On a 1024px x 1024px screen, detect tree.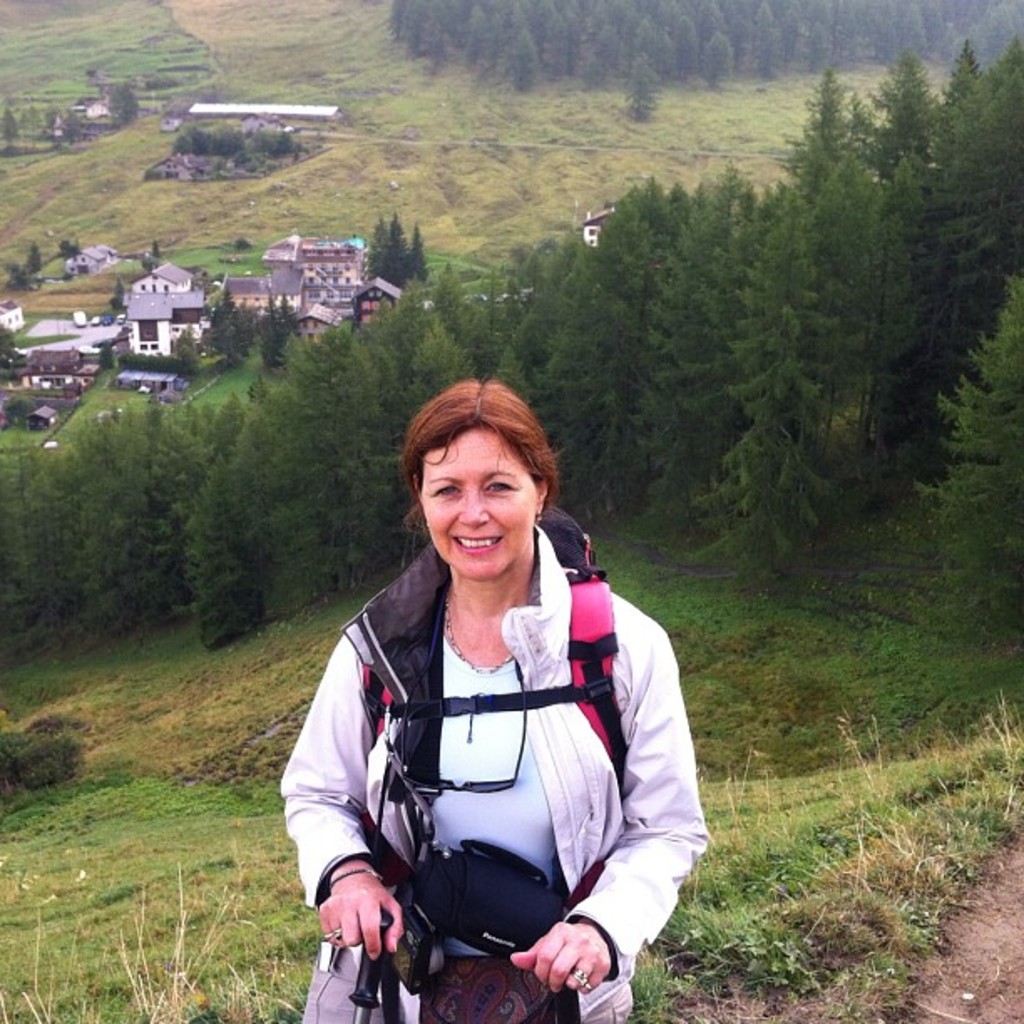
bbox=[494, 345, 567, 524].
